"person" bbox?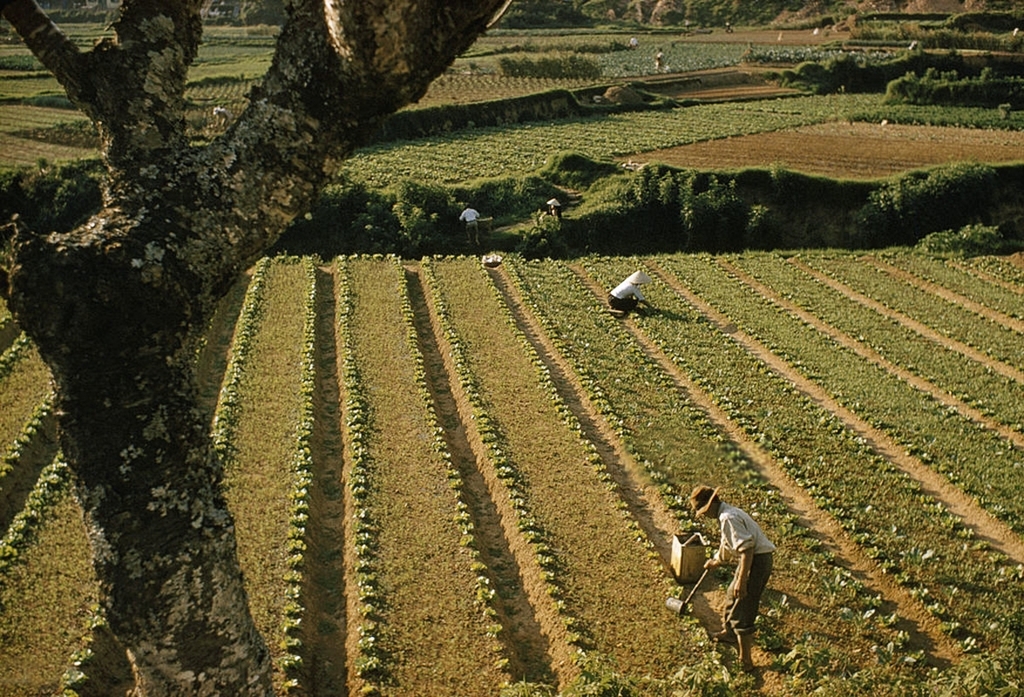
{"left": 654, "top": 46, "right": 665, "bottom": 66}
